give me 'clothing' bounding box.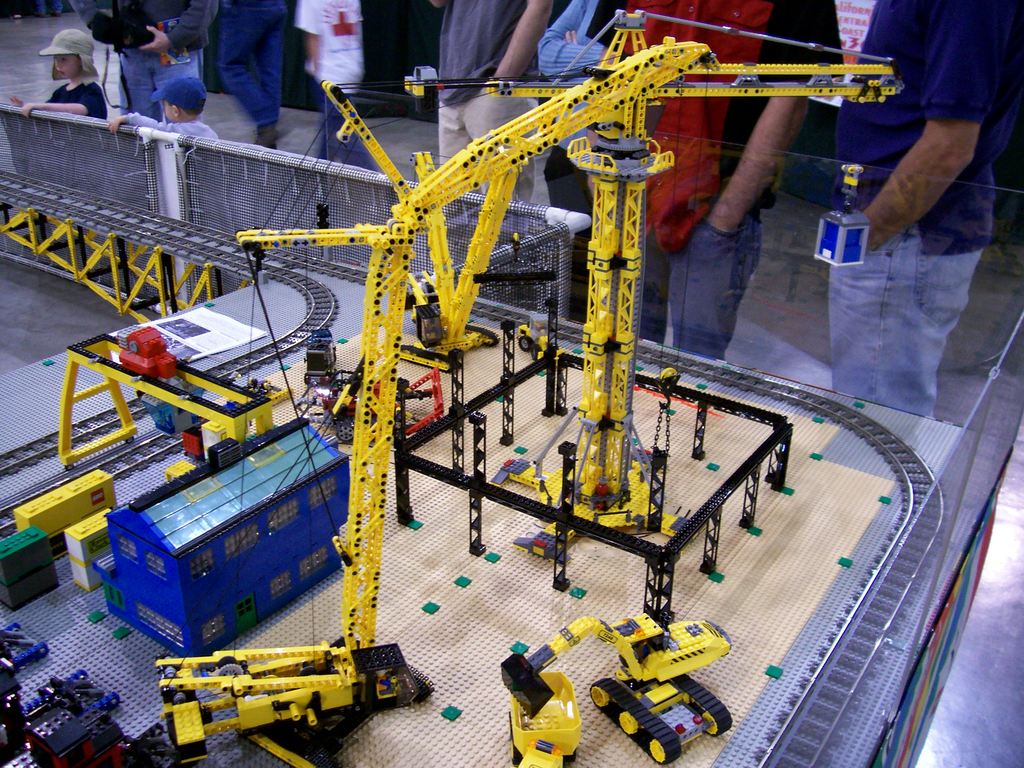
<region>292, 0, 381, 170</region>.
